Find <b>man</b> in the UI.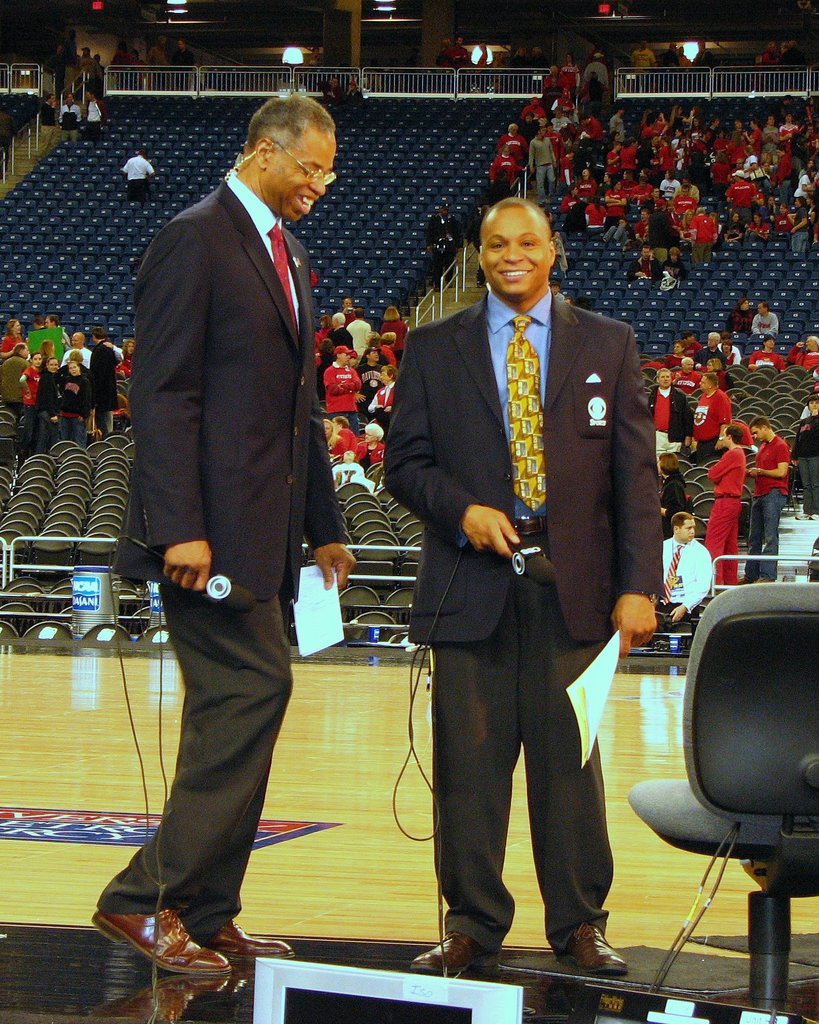
UI element at [left=58, top=333, right=92, bottom=369].
